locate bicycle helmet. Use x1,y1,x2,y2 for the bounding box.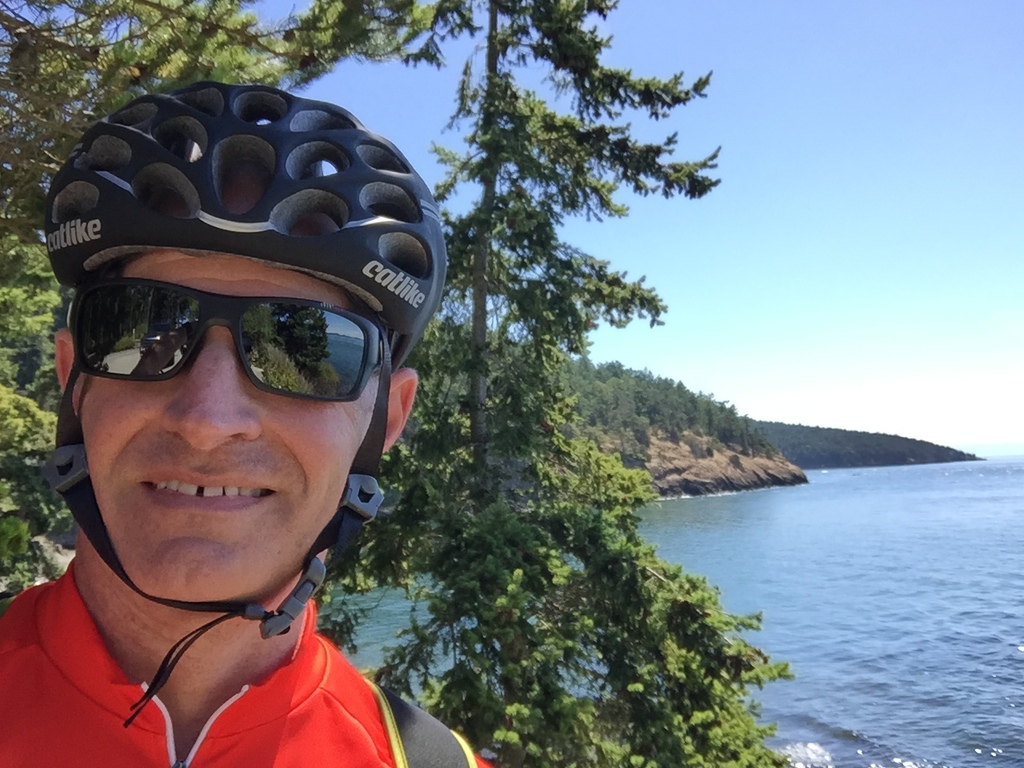
47,82,451,726.
